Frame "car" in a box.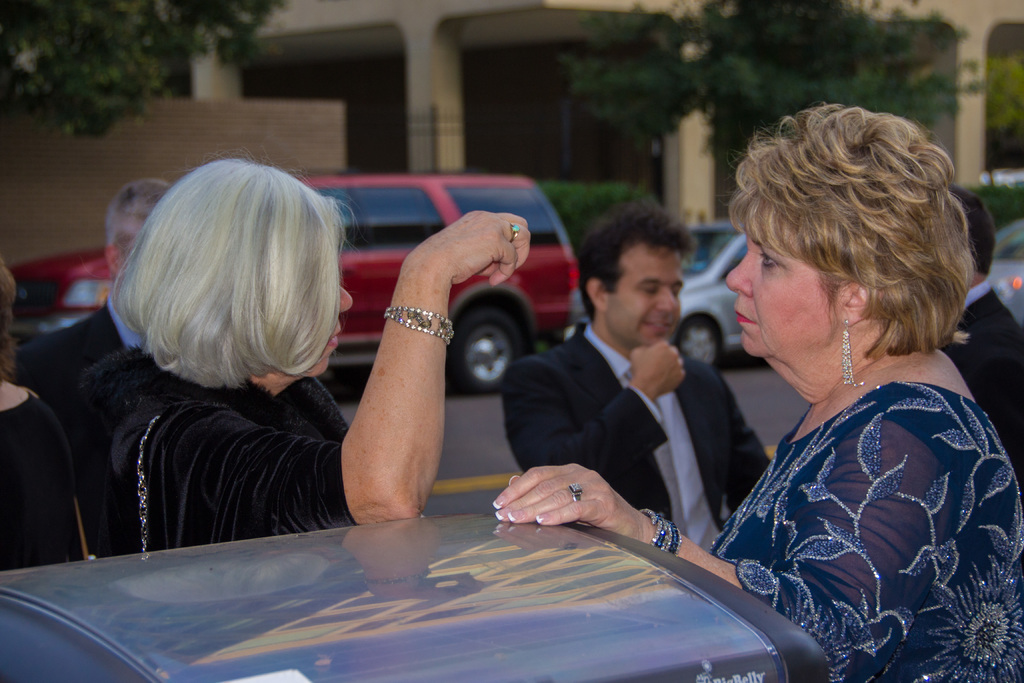
detection(587, 218, 747, 374).
